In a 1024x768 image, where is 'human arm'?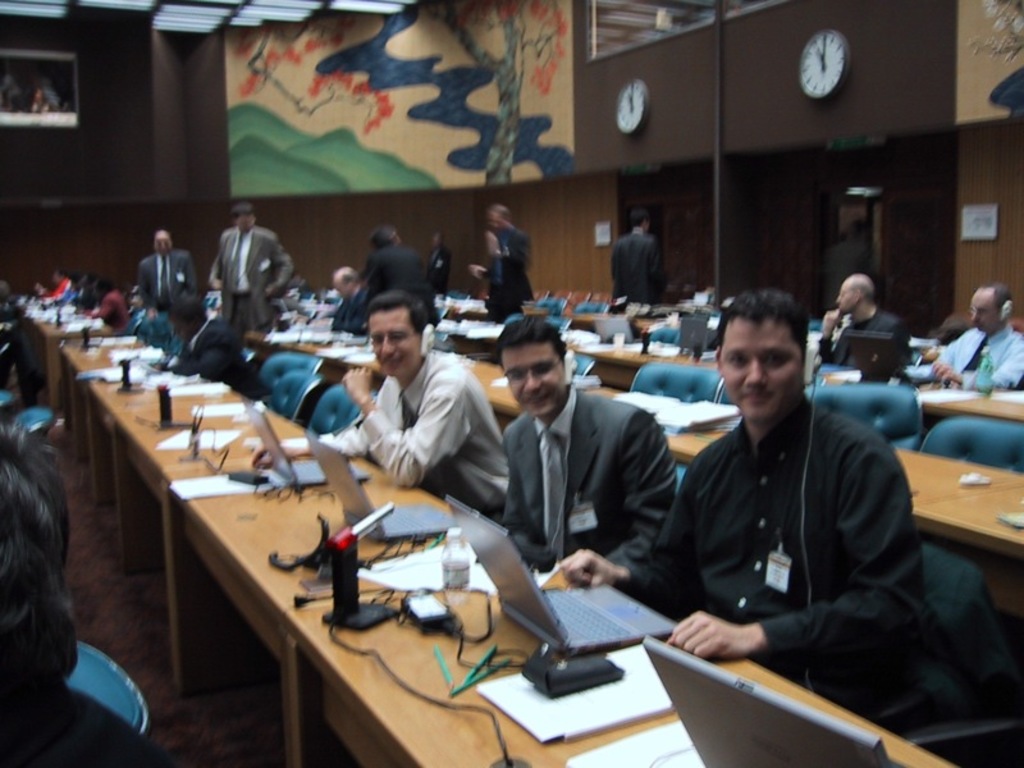
[251, 223, 296, 302].
